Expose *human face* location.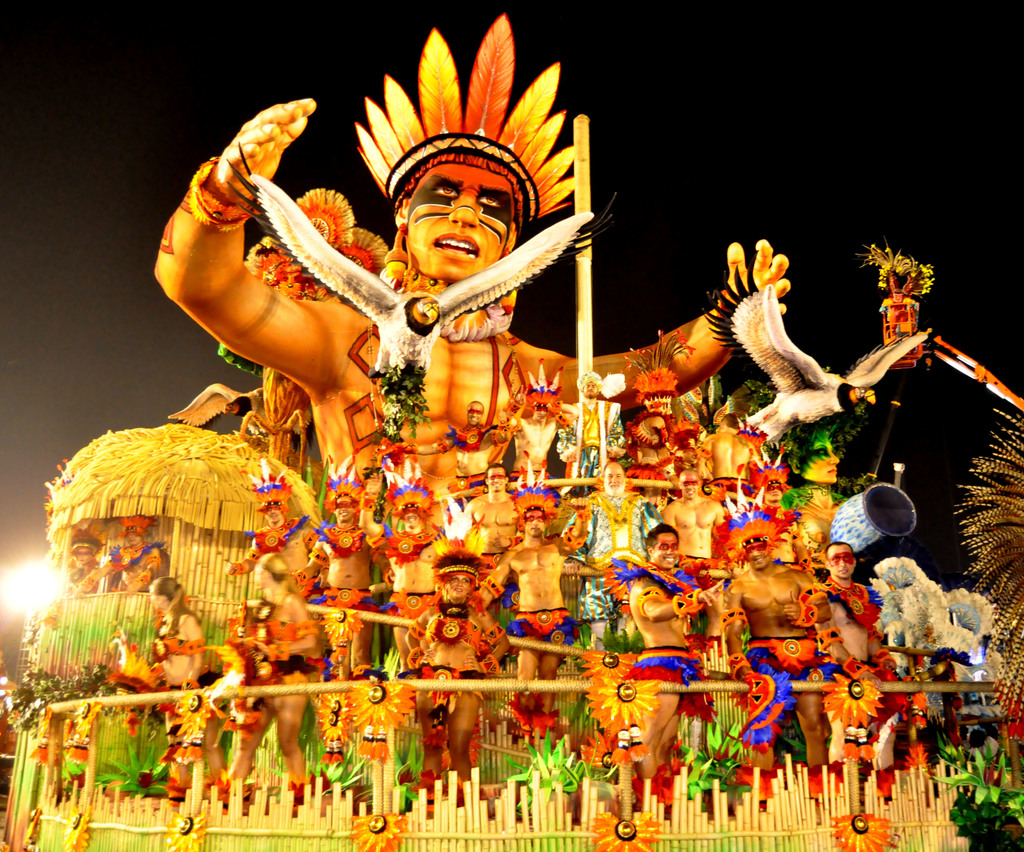
Exposed at bbox=[652, 530, 676, 567].
